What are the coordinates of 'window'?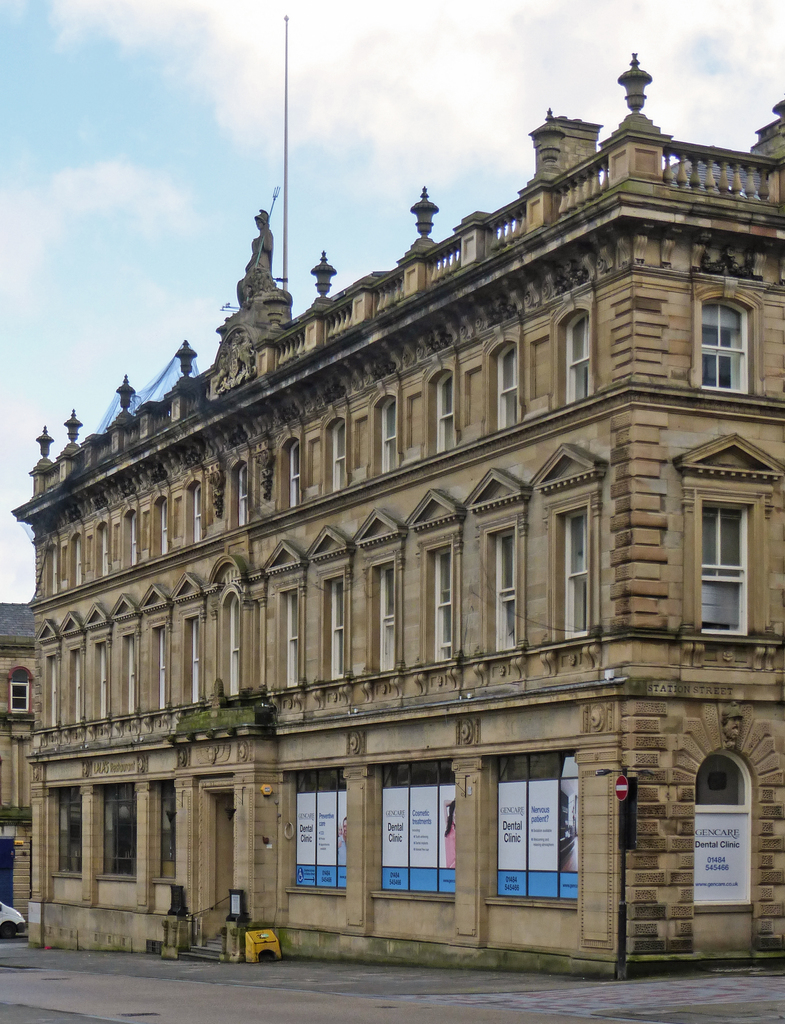
rect(154, 624, 168, 708).
